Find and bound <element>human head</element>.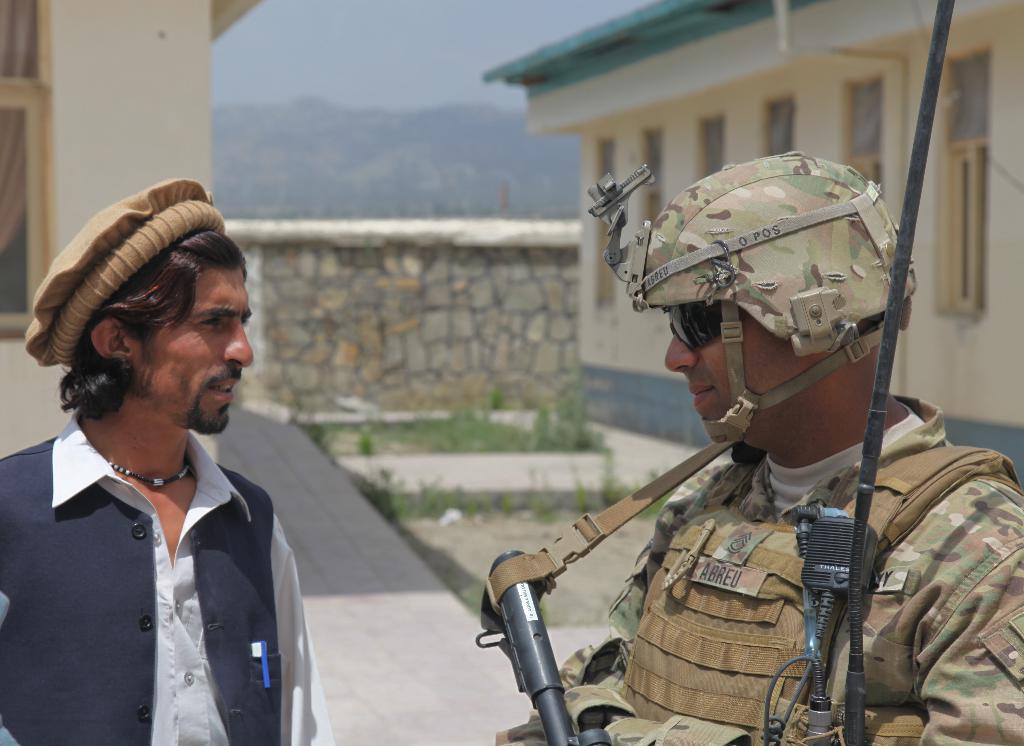
Bound: 93 189 260 437.
